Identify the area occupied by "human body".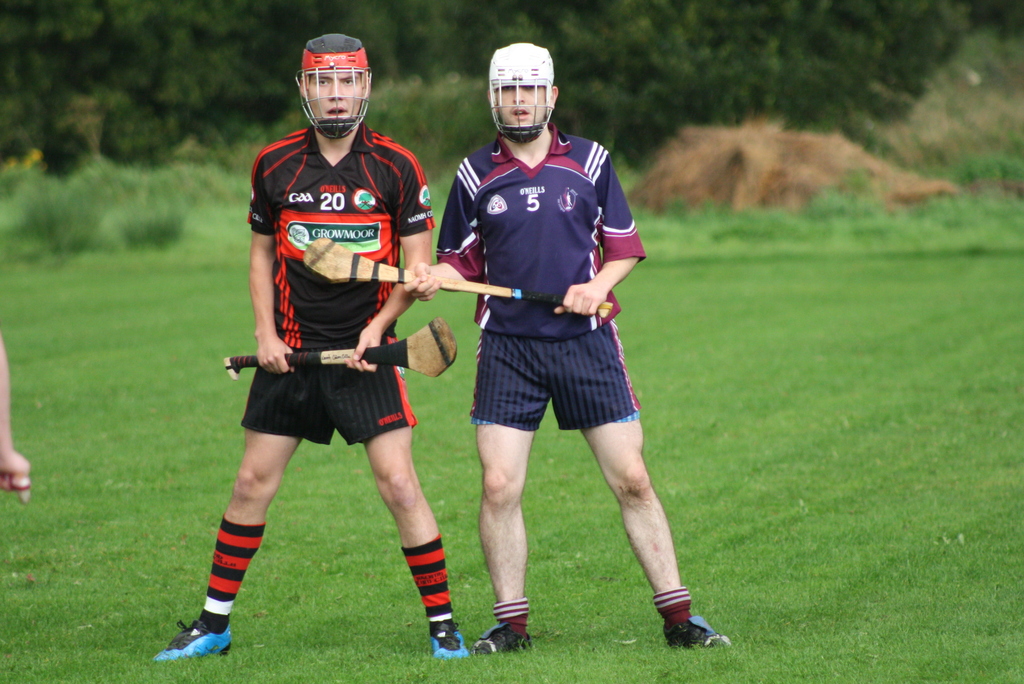
Area: box(152, 28, 476, 671).
